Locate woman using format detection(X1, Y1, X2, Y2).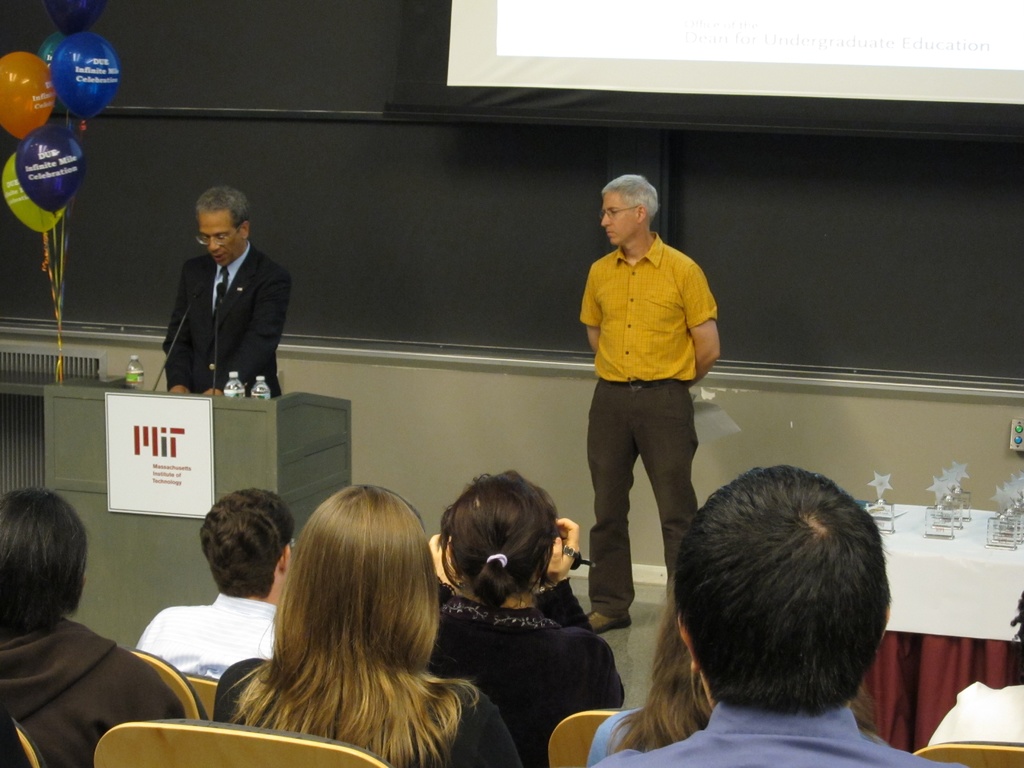
detection(214, 473, 524, 767).
